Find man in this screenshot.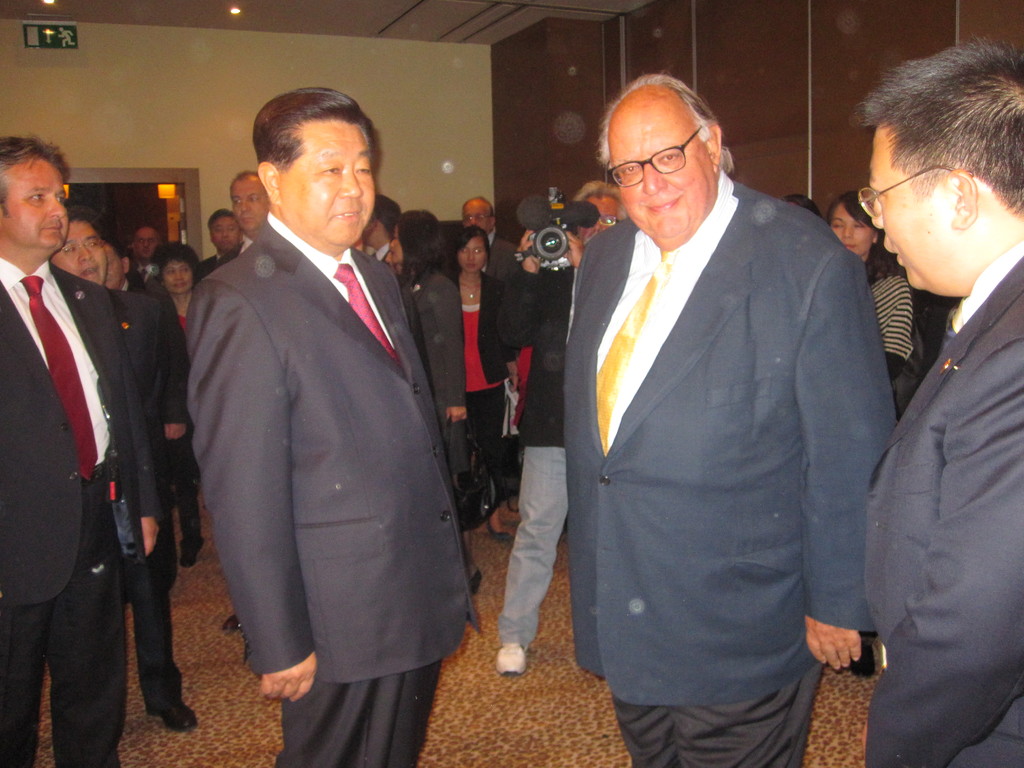
The bounding box for man is left=0, top=134, right=144, bottom=767.
